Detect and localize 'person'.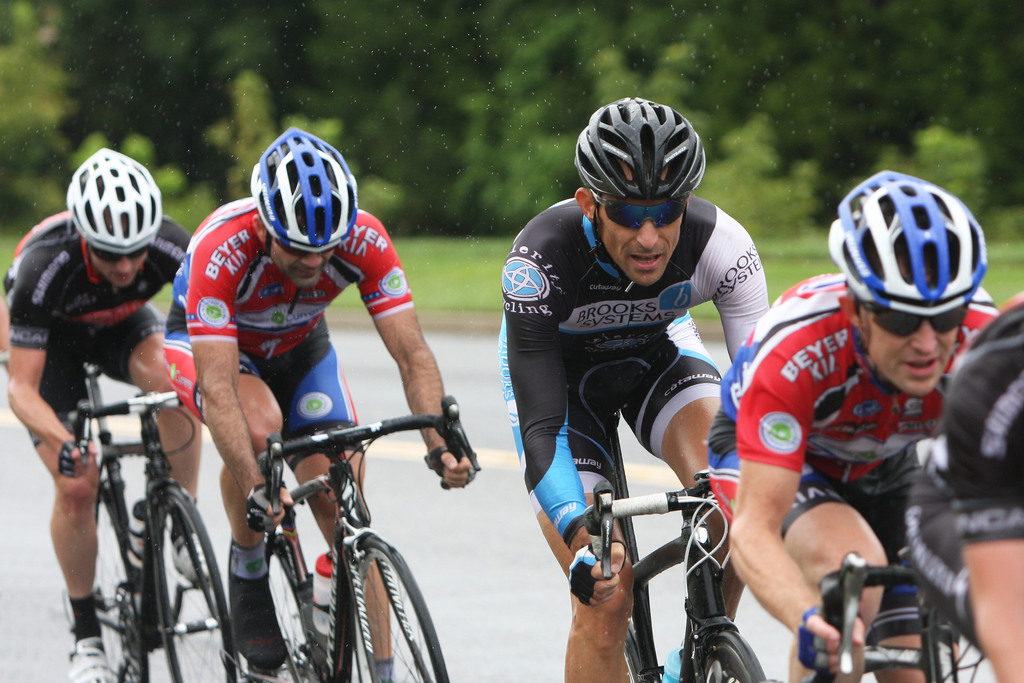
Localized at (left=906, top=290, right=1023, bottom=682).
